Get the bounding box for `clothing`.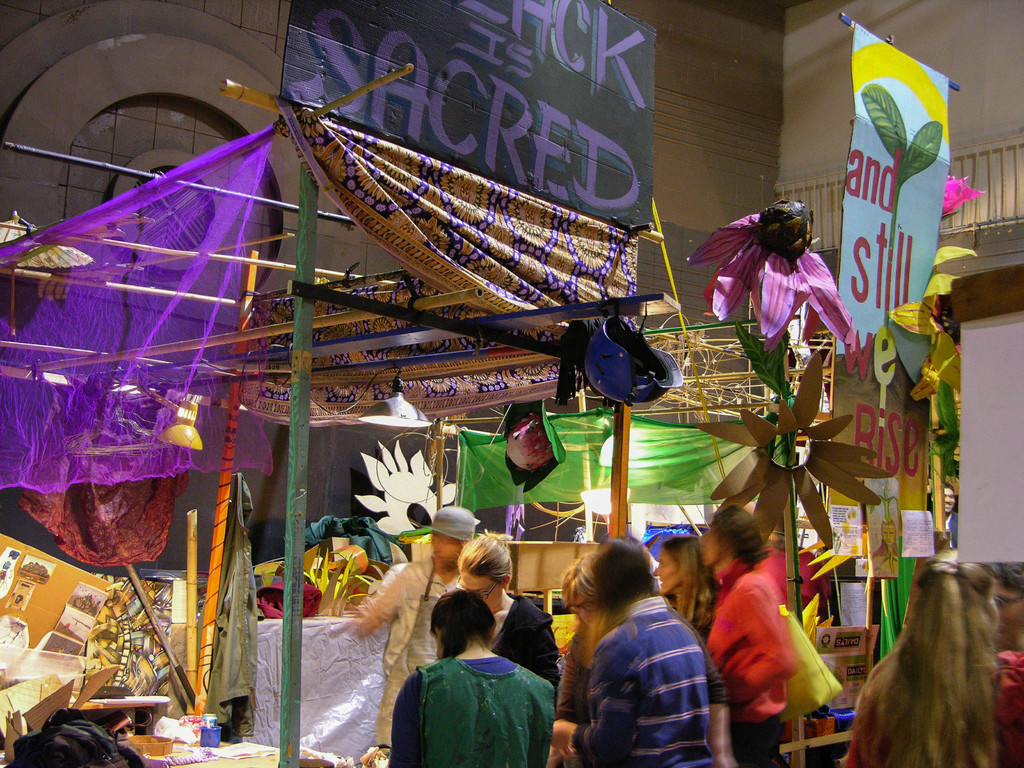
x1=571 y1=593 x2=720 y2=767.
